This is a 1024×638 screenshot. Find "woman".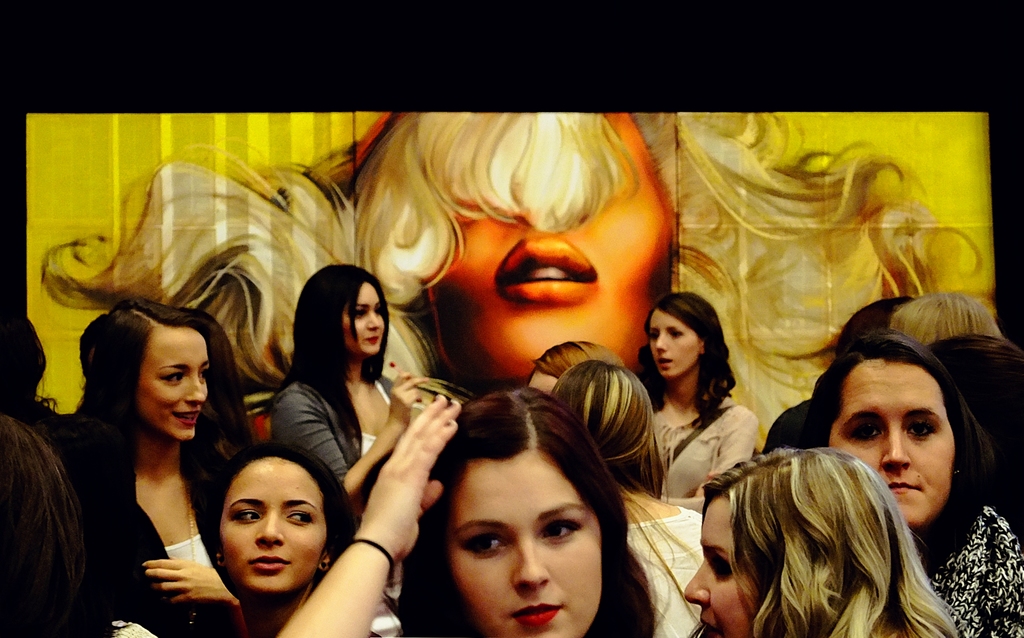
Bounding box: x1=75 y1=310 x2=110 y2=389.
